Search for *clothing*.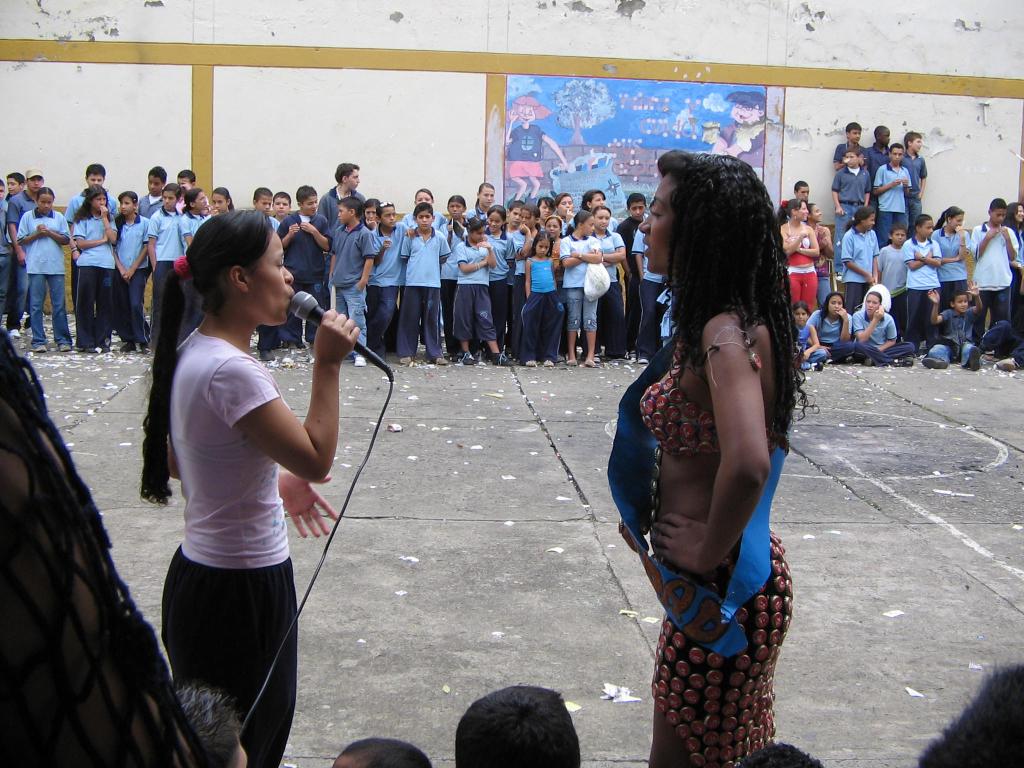
Found at <region>150, 276, 321, 723</region>.
